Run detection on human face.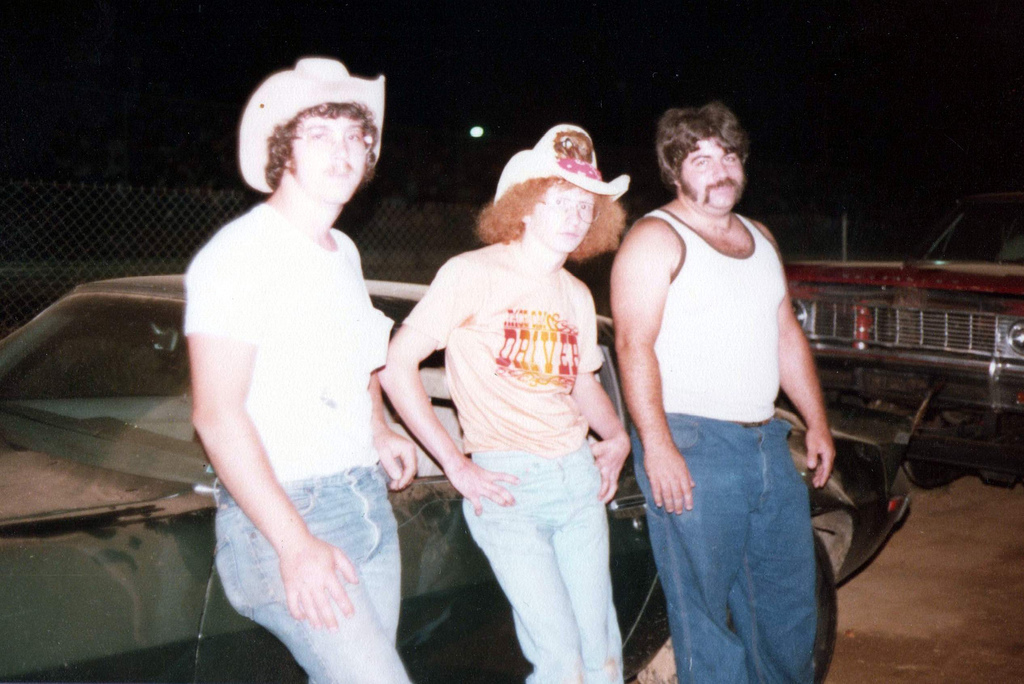
Result: <box>678,135,748,208</box>.
